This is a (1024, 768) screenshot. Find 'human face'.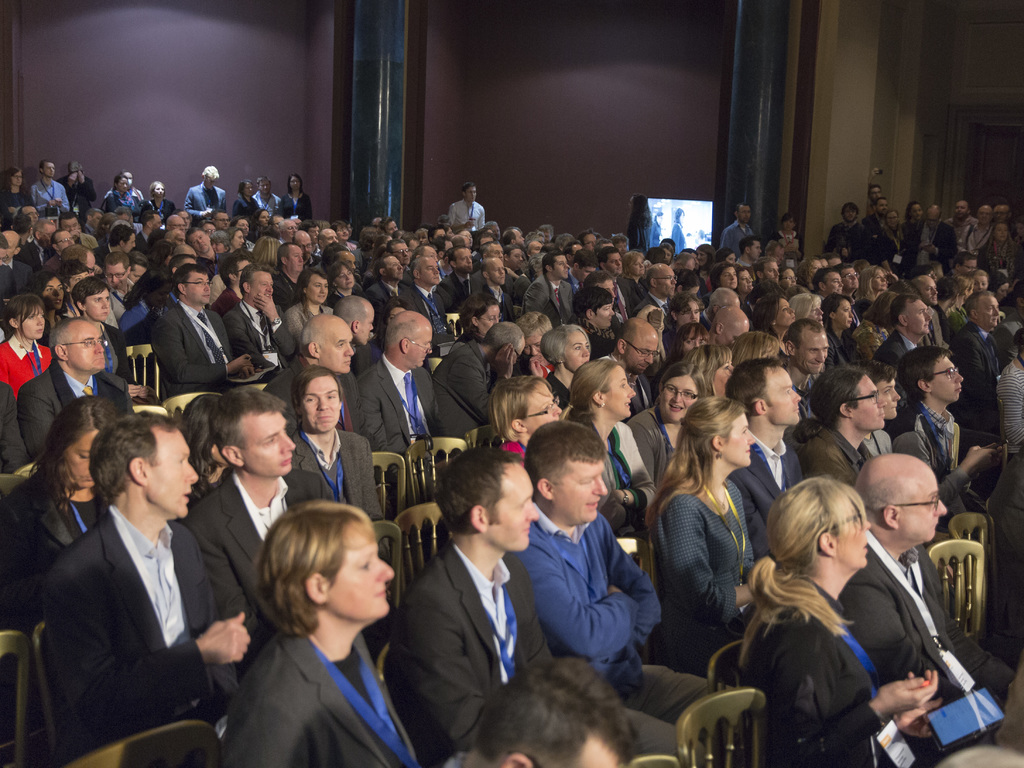
Bounding box: bbox=[371, 214, 381, 233].
